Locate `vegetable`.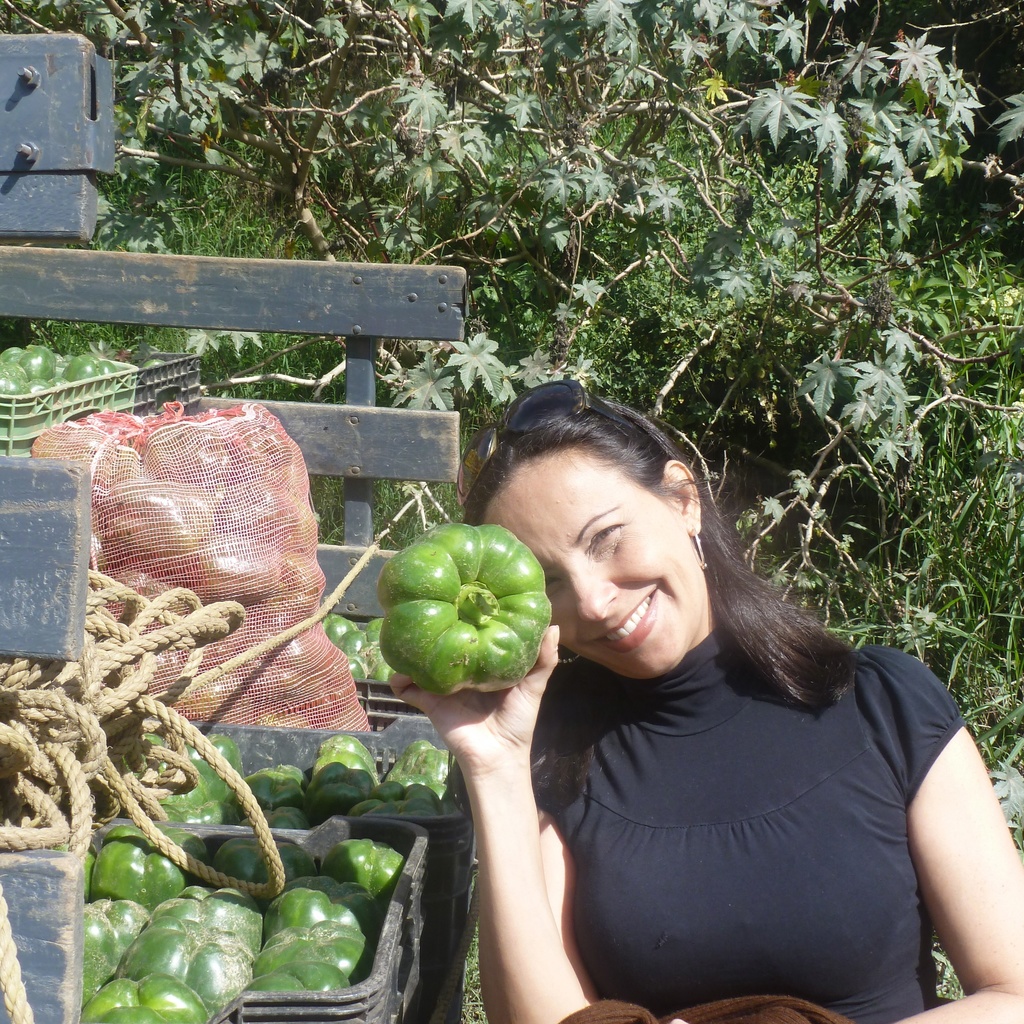
Bounding box: {"x1": 372, "y1": 525, "x2": 552, "y2": 718}.
